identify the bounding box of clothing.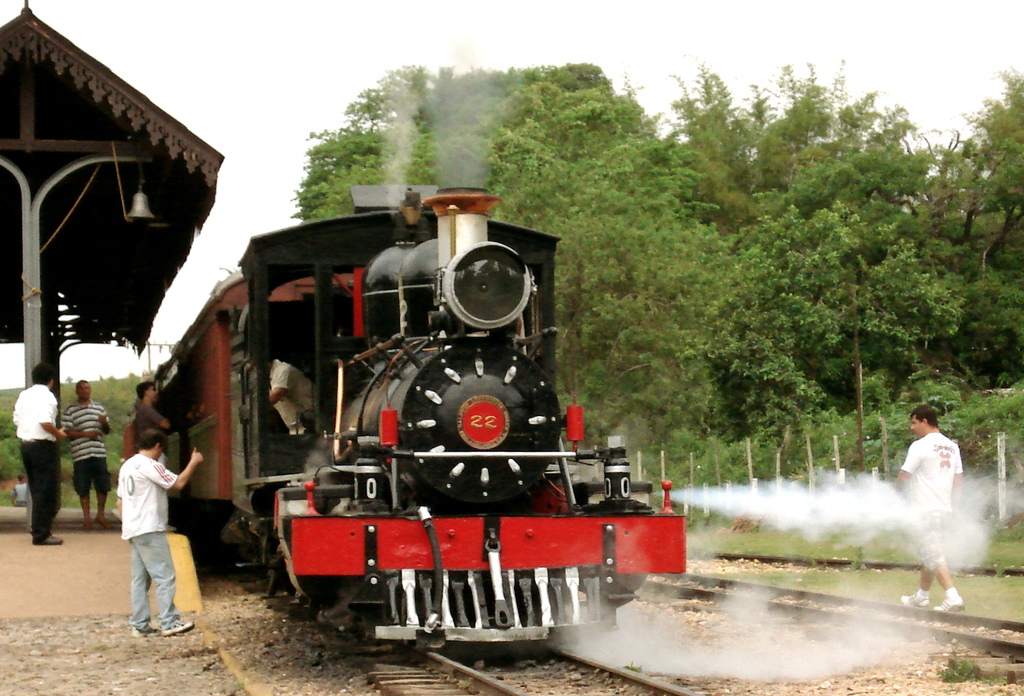
(276, 358, 324, 435).
